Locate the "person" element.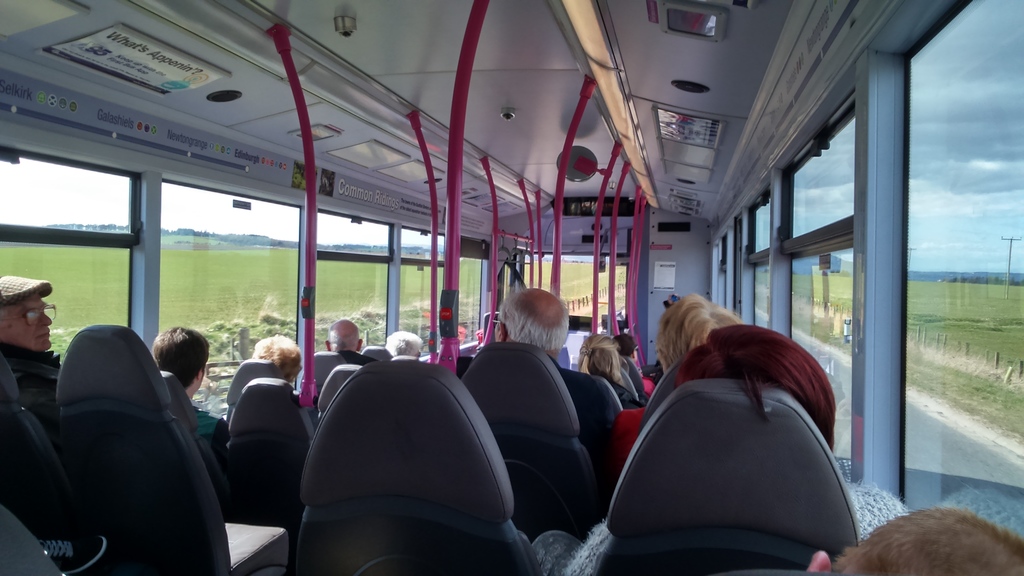
Element bbox: {"left": 248, "top": 335, "right": 300, "bottom": 406}.
